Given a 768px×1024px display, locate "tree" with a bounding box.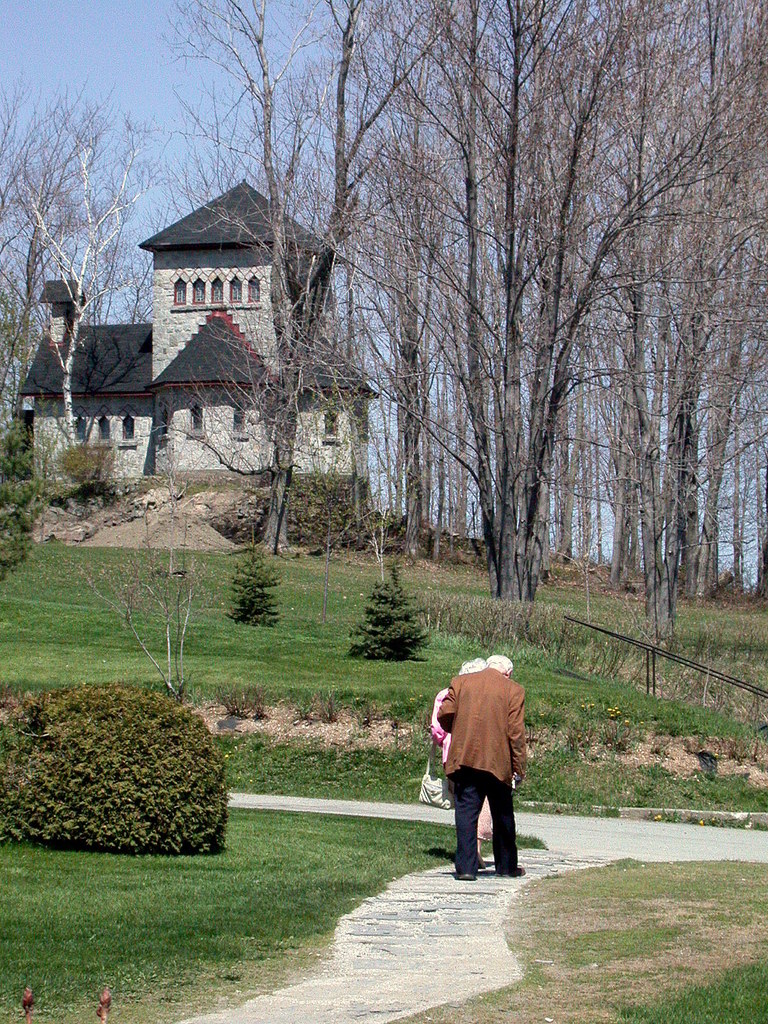
Located: bbox=(349, 564, 440, 669).
